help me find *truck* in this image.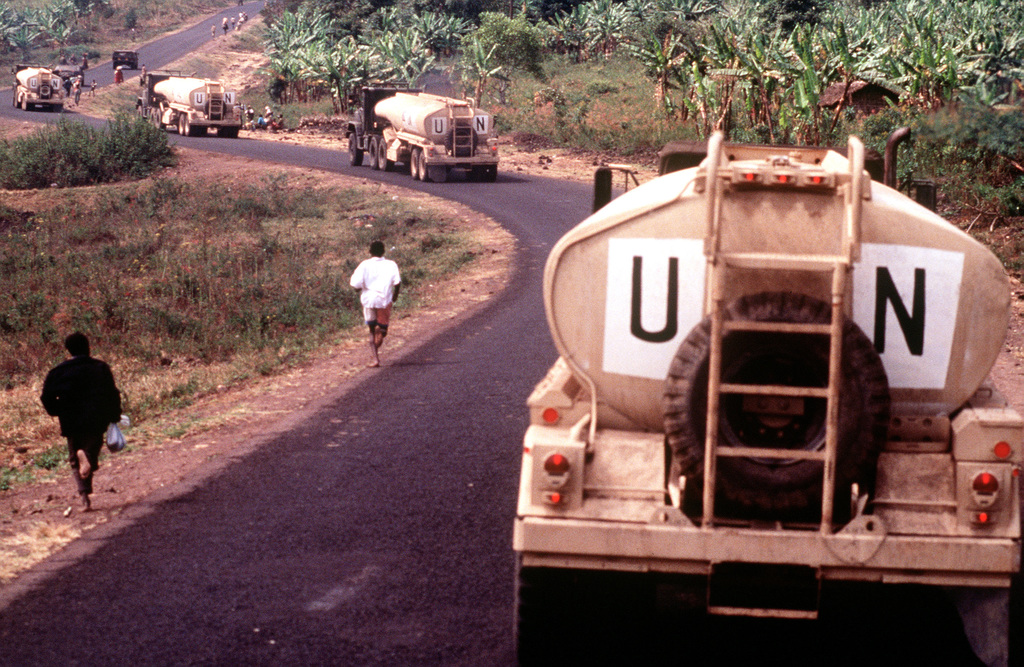
Found it: bbox(523, 120, 1003, 645).
